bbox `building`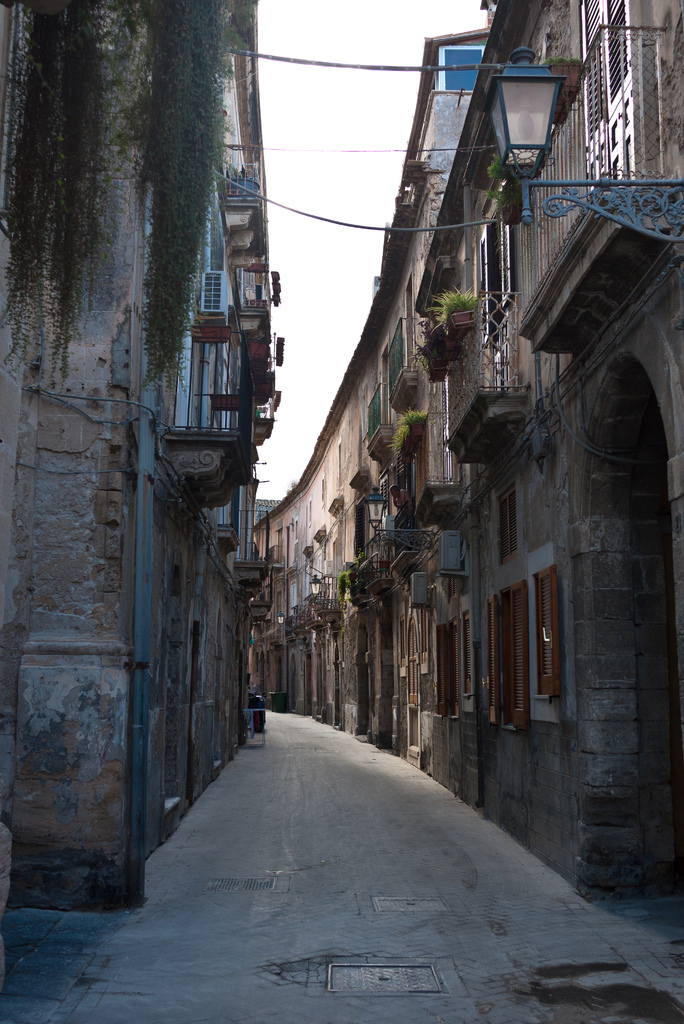
[251,1,683,904]
